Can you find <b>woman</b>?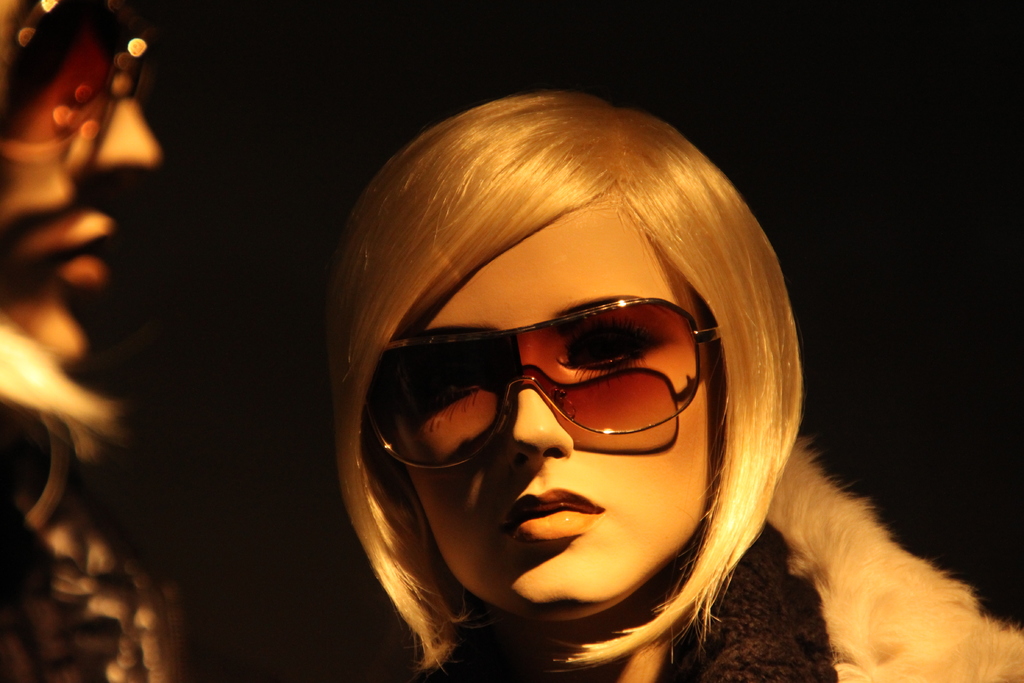
Yes, bounding box: <bbox>335, 79, 1023, 682</bbox>.
